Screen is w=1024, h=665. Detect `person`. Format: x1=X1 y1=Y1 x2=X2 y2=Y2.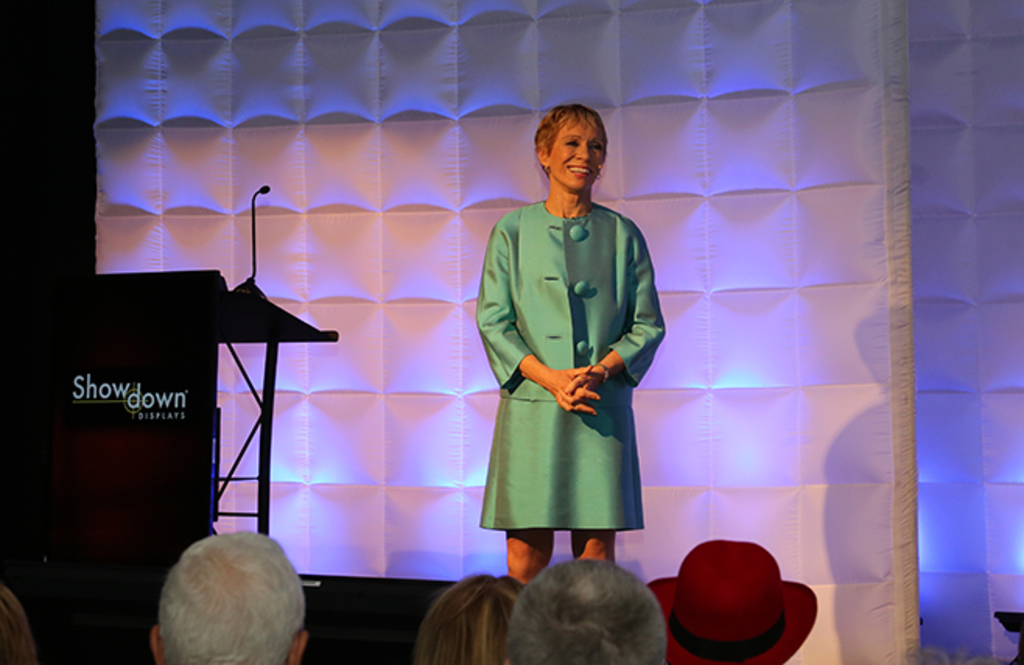
x1=409 y1=570 x2=520 y2=663.
